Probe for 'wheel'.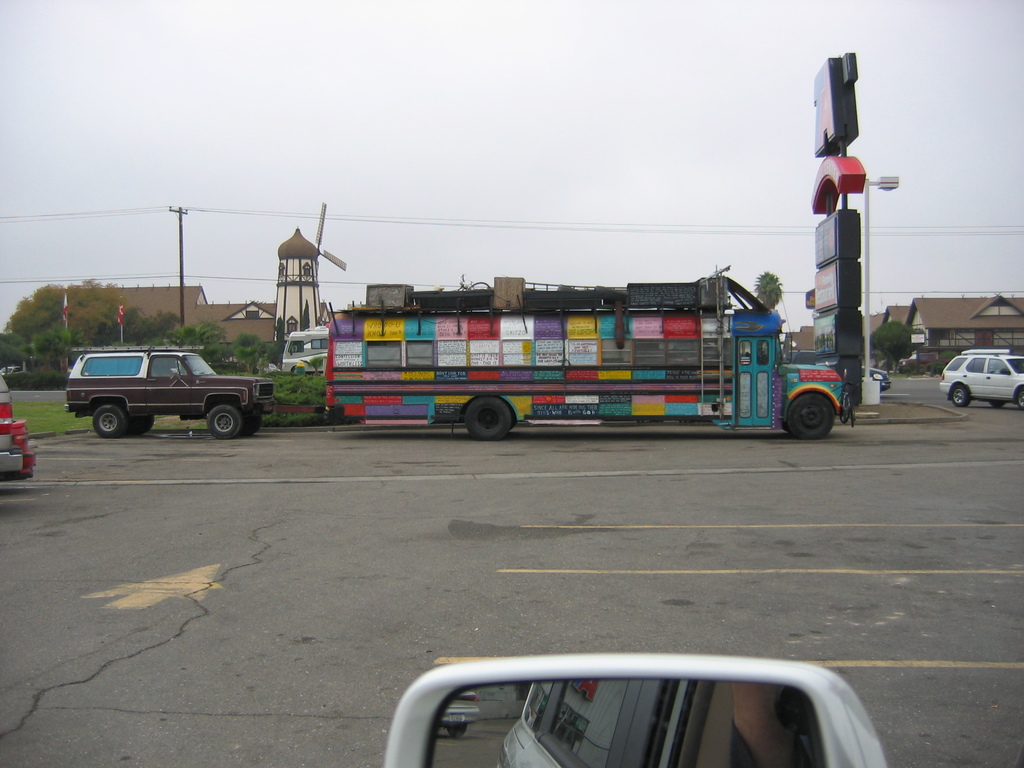
Probe result: select_region(92, 406, 128, 438).
